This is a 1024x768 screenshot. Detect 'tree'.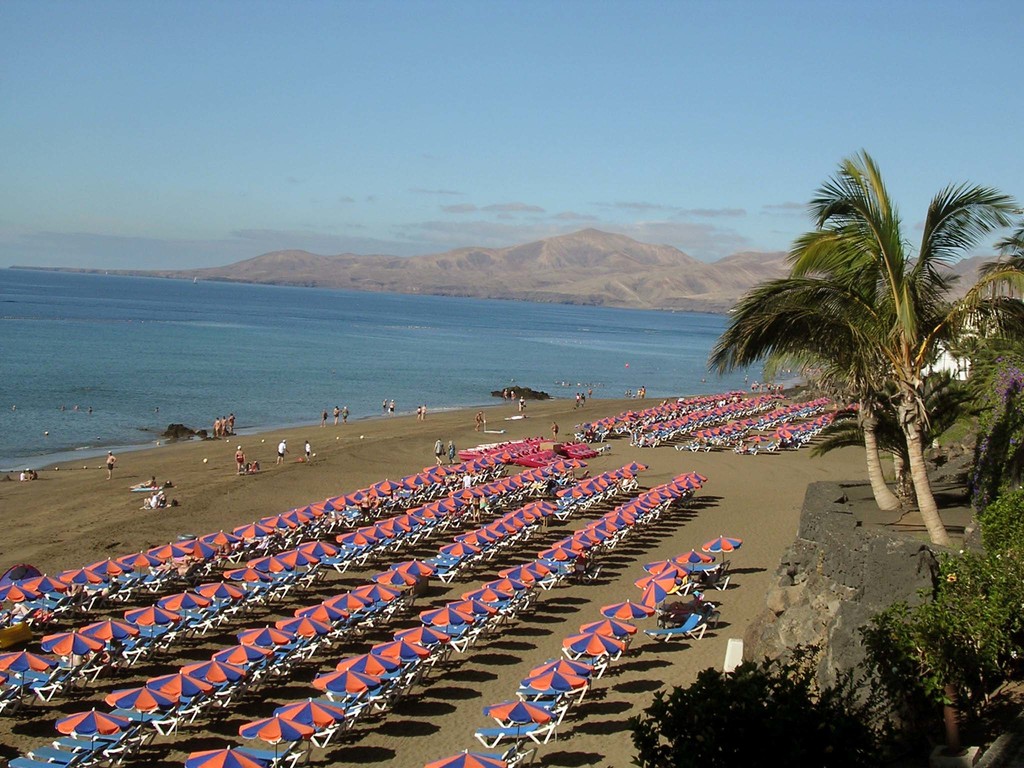
select_region(621, 646, 918, 767).
